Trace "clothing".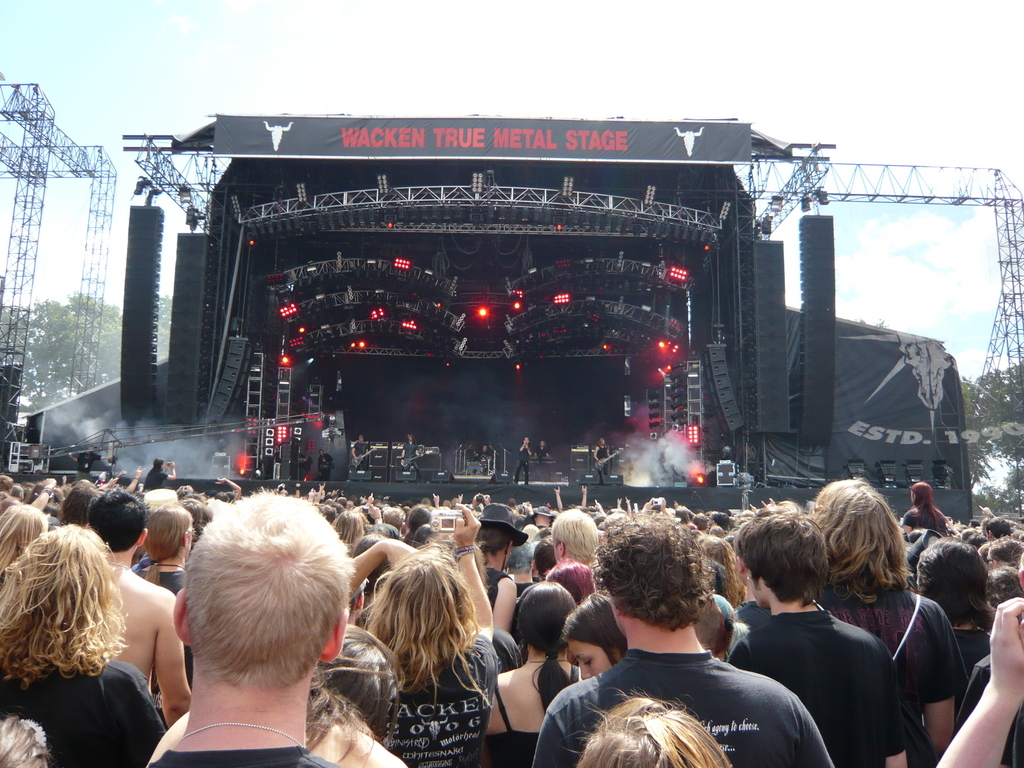
Traced to 506,574,533,598.
